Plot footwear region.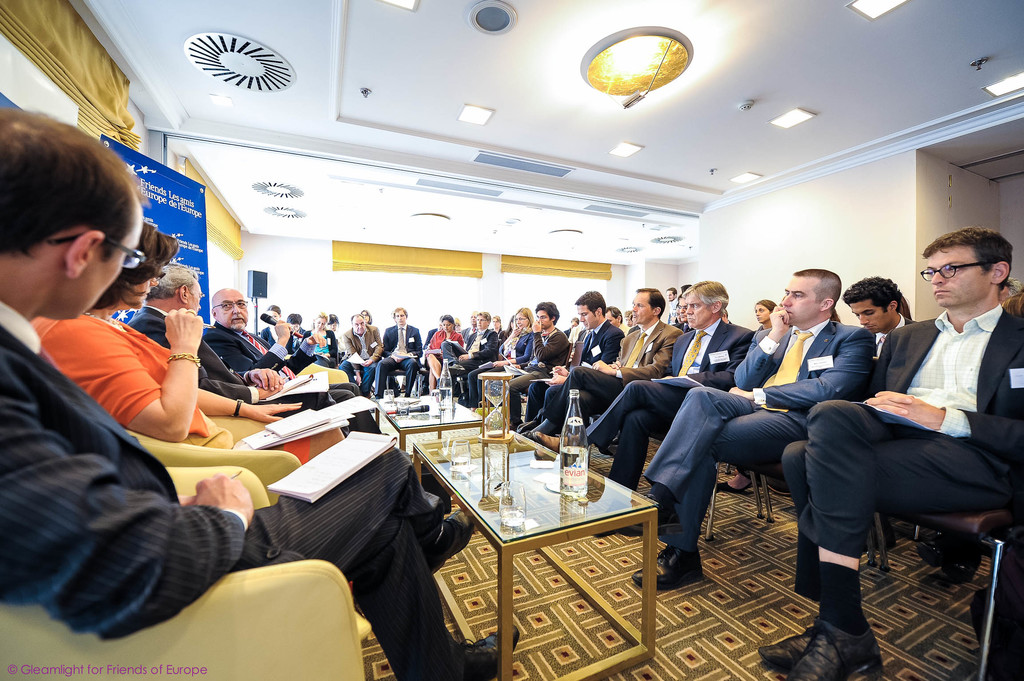
Plotted at bbox=(788, 614, 891, 680).
